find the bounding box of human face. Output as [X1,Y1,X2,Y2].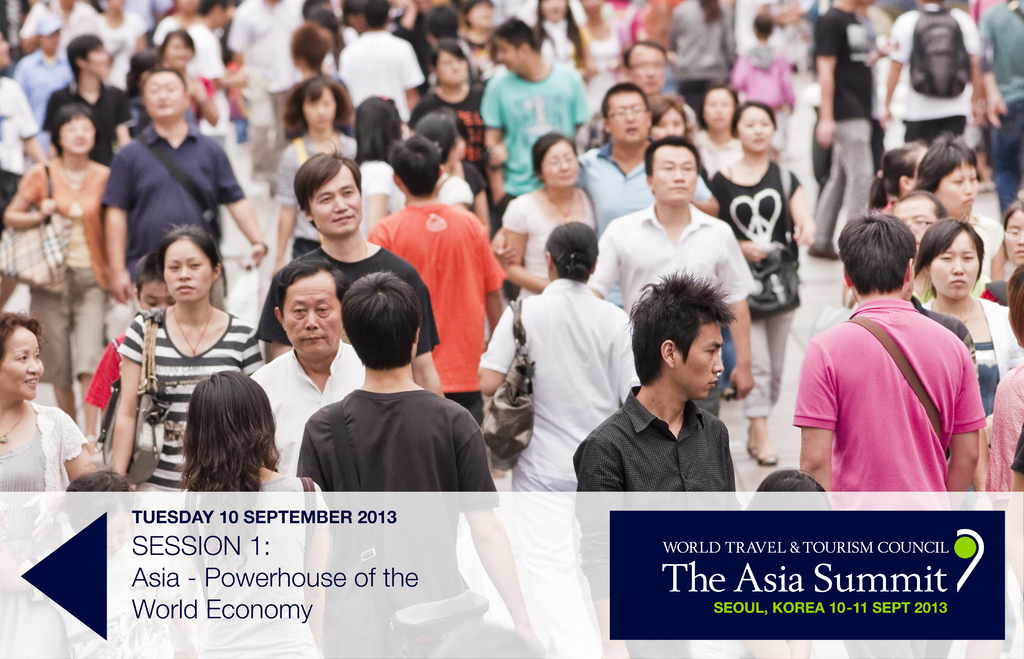
[705,89,736,129].
